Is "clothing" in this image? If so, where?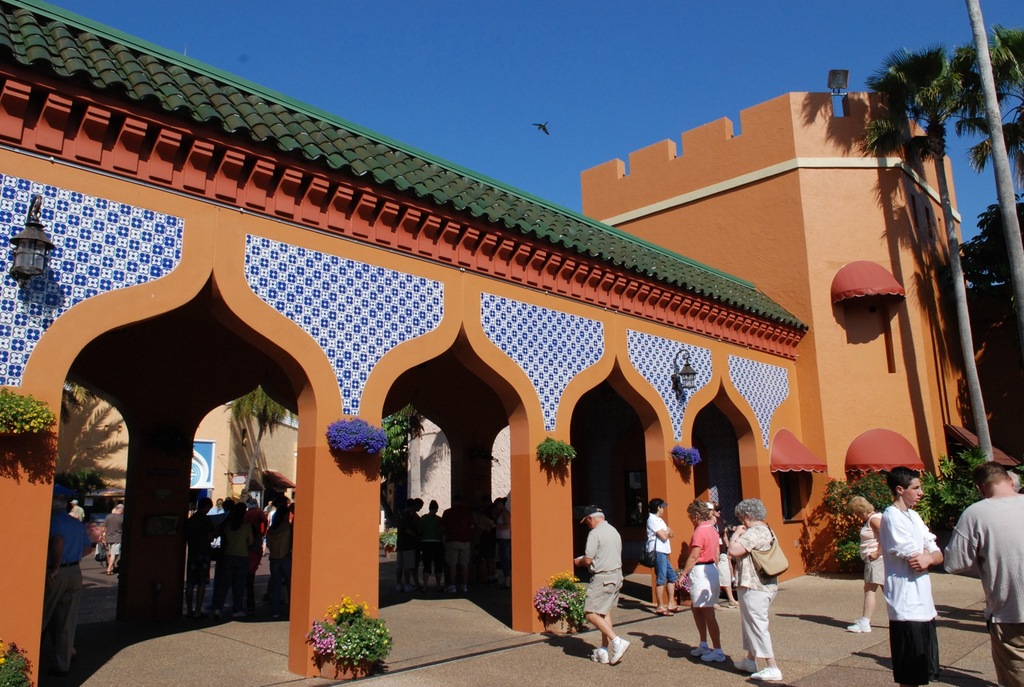
Yes, at (186, 511, 214, 590).
